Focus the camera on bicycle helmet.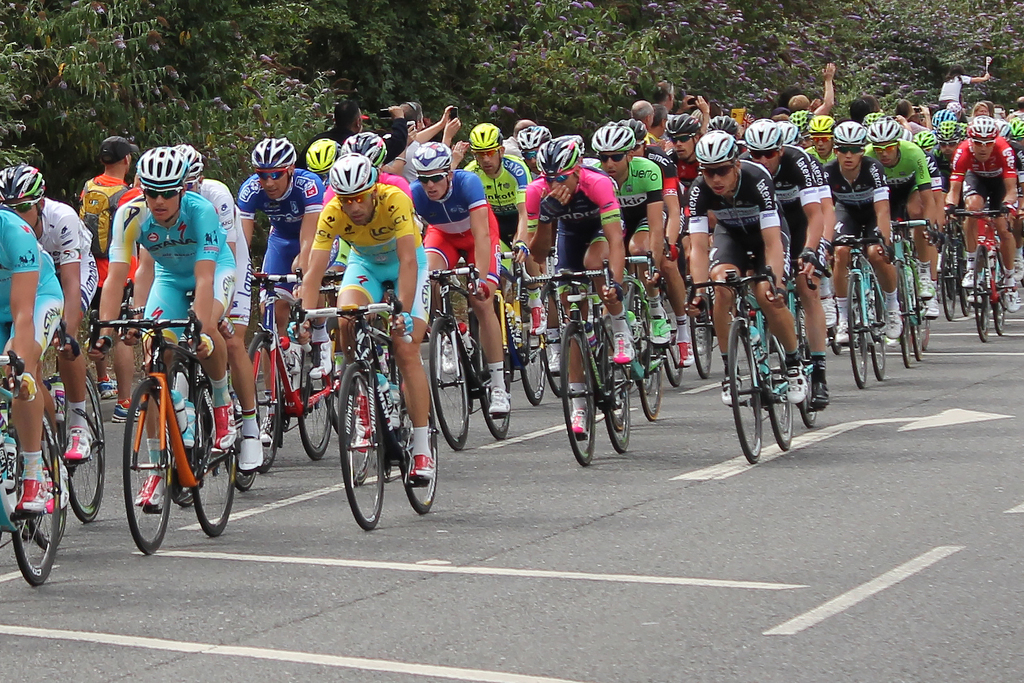
Focus region: [546,131,585,176].
